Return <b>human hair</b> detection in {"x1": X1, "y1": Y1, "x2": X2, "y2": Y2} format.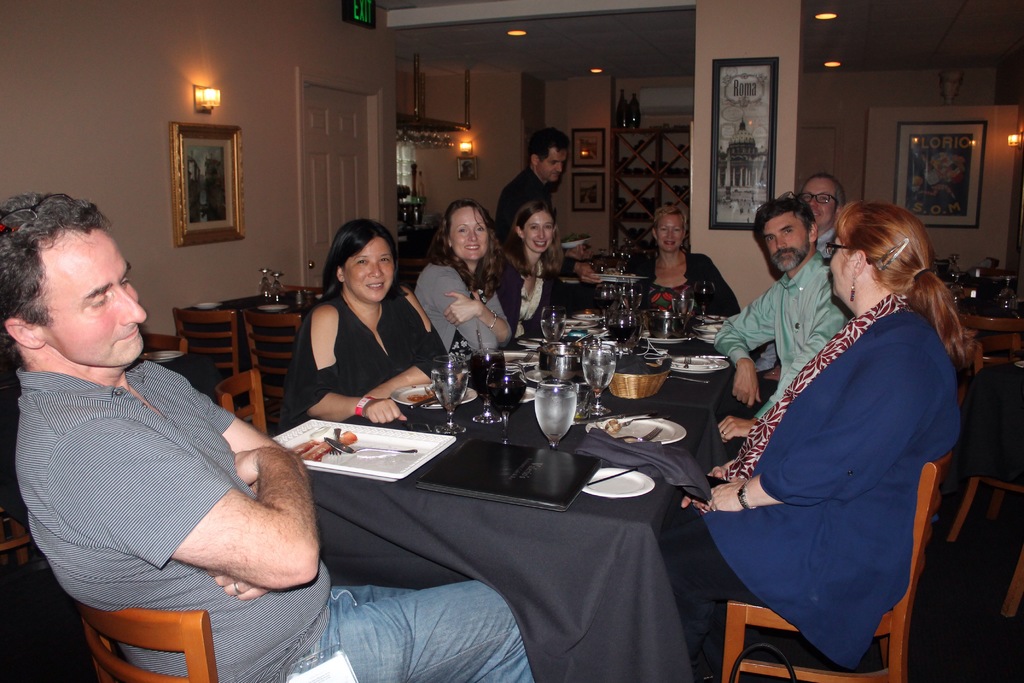
{"x1": 755, "y1": 198, "x2": 813, "y2": 243}.
